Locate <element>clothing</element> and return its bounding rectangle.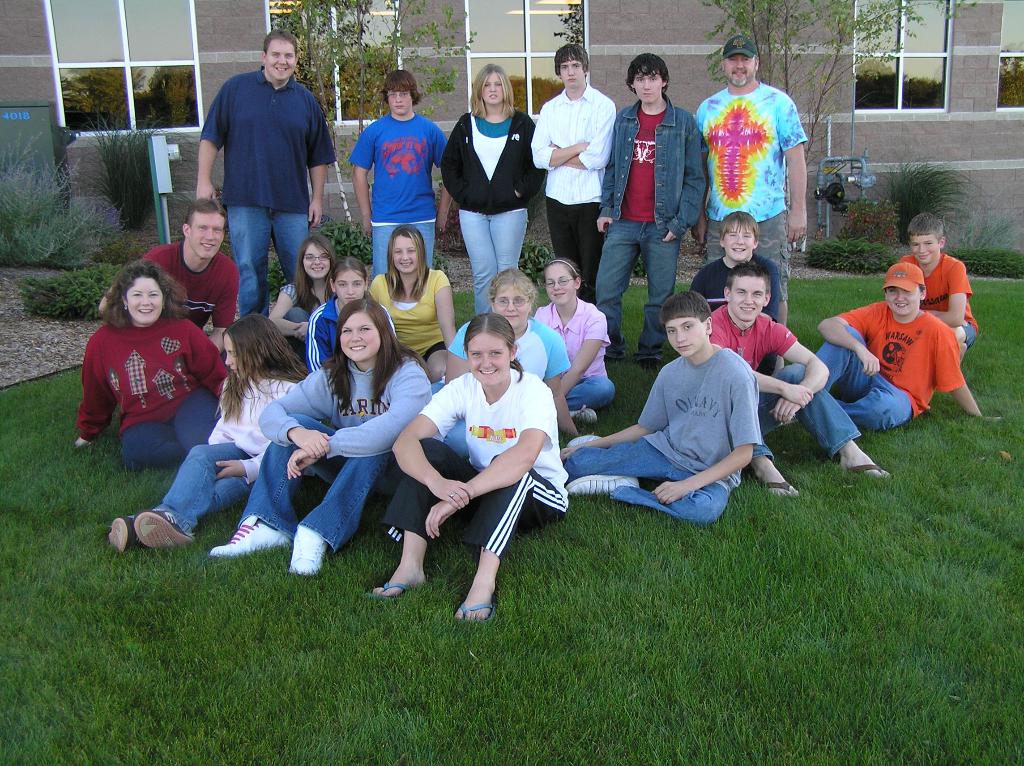
451, 321, 568, 382.
